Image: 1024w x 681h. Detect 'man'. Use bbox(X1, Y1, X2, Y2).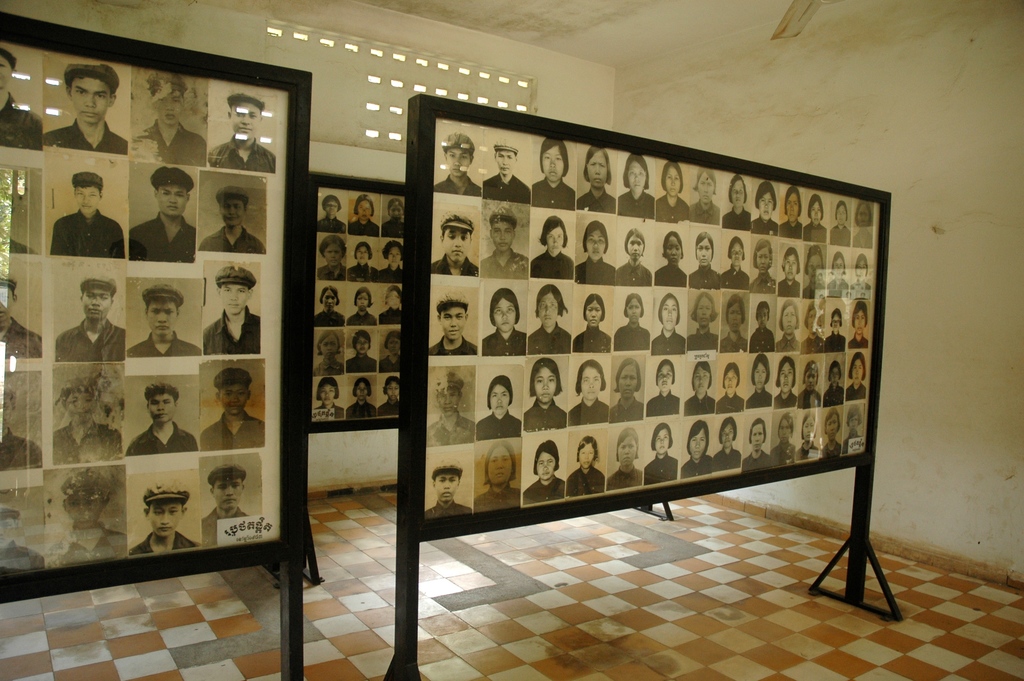
bbox(482, 137, 531, 202).
